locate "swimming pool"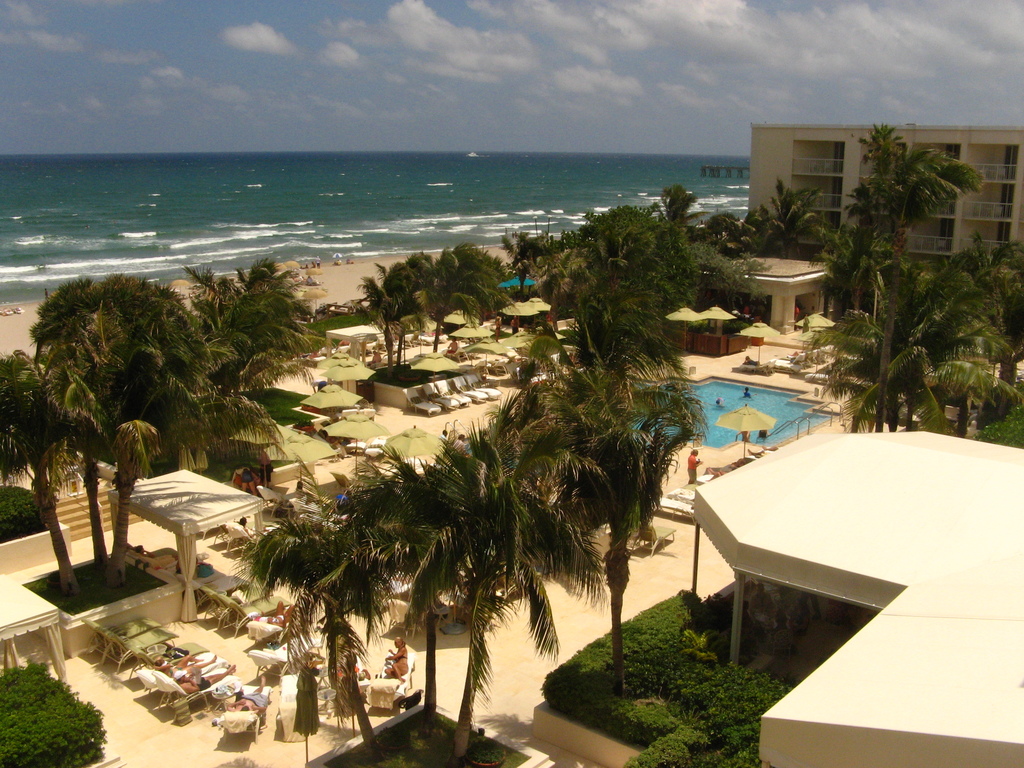
bbox(628, 378, 834, 447)
